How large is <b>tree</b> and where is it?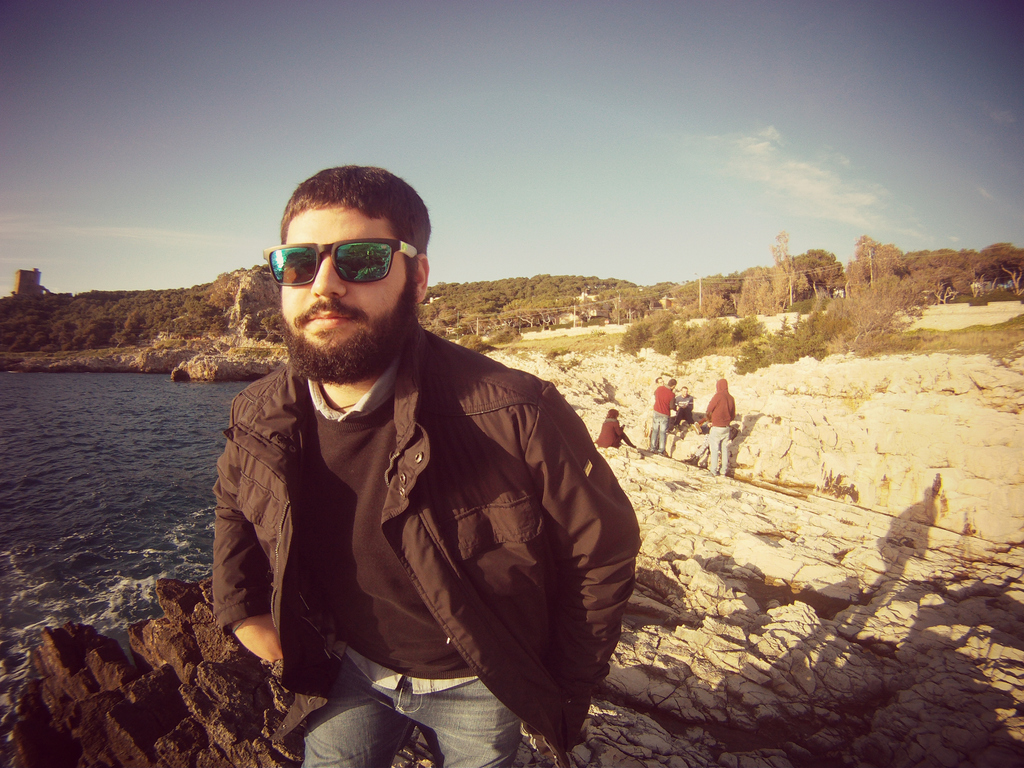
Bounding box: (632, 283, 671, 309).
